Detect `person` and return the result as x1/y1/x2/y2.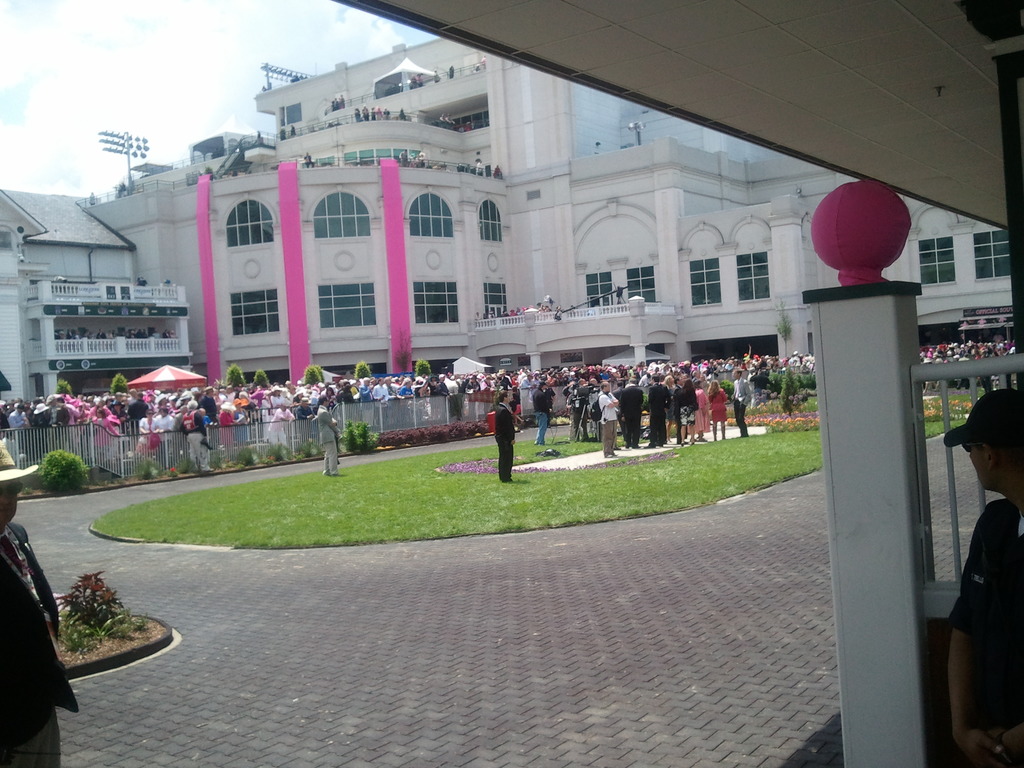
727/368/751/436.
